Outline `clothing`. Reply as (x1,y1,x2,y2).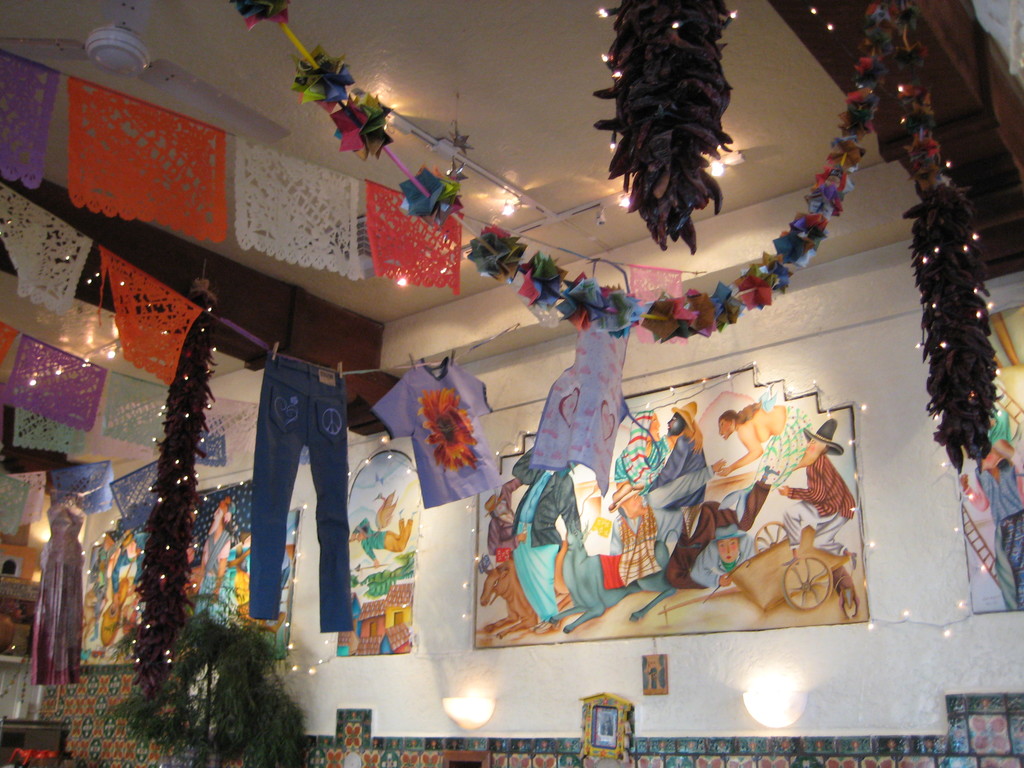
(652,465,714,541).
